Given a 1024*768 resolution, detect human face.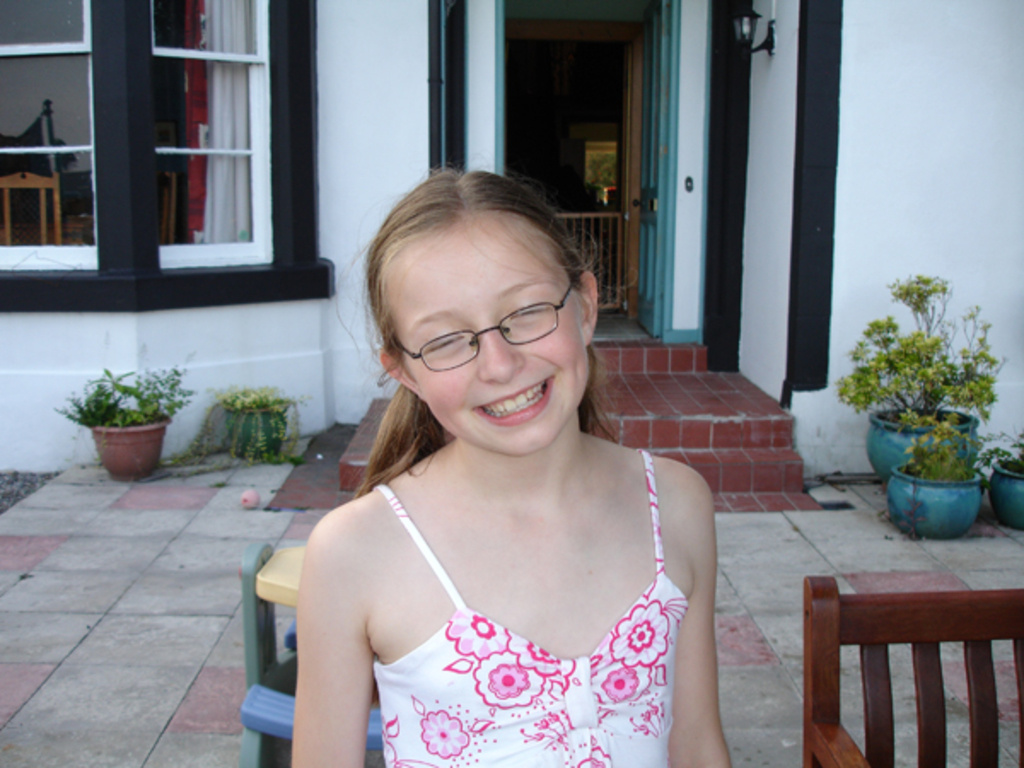
(401, 215, 582, 464).
